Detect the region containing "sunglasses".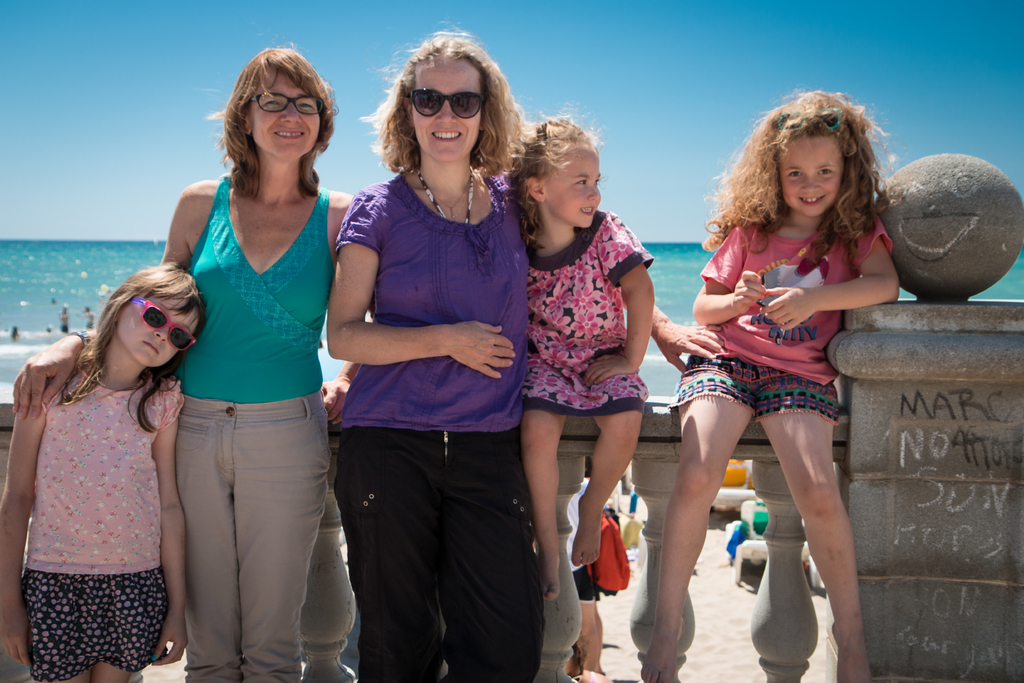
(135, 293, 199, 357).
